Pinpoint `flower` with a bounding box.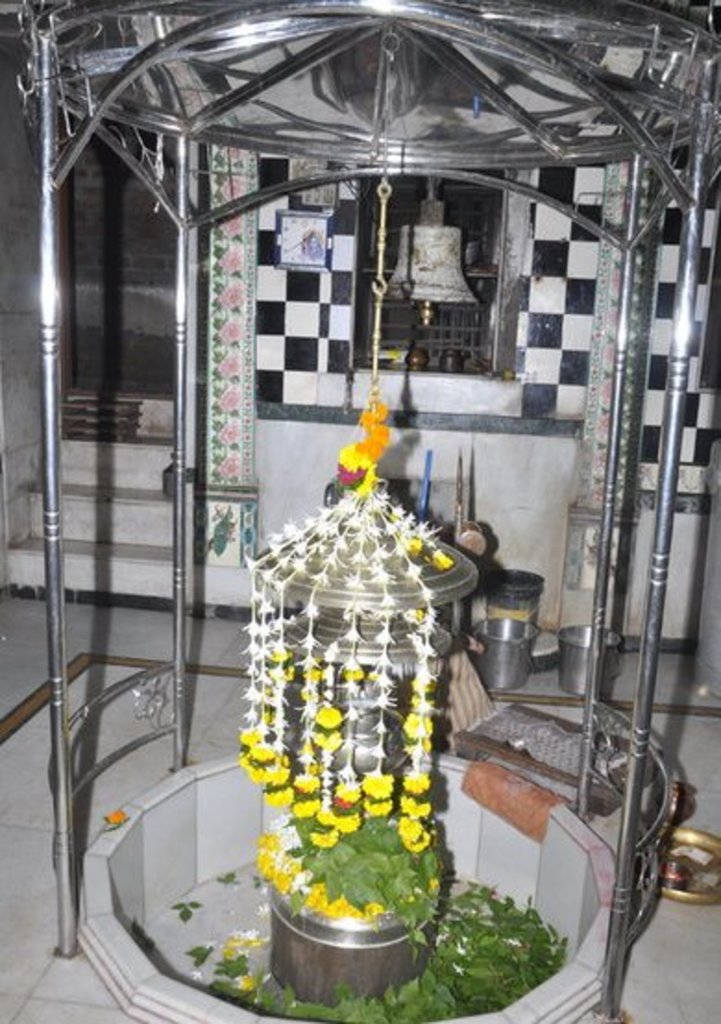
box=[100, 804, 124, 826].
